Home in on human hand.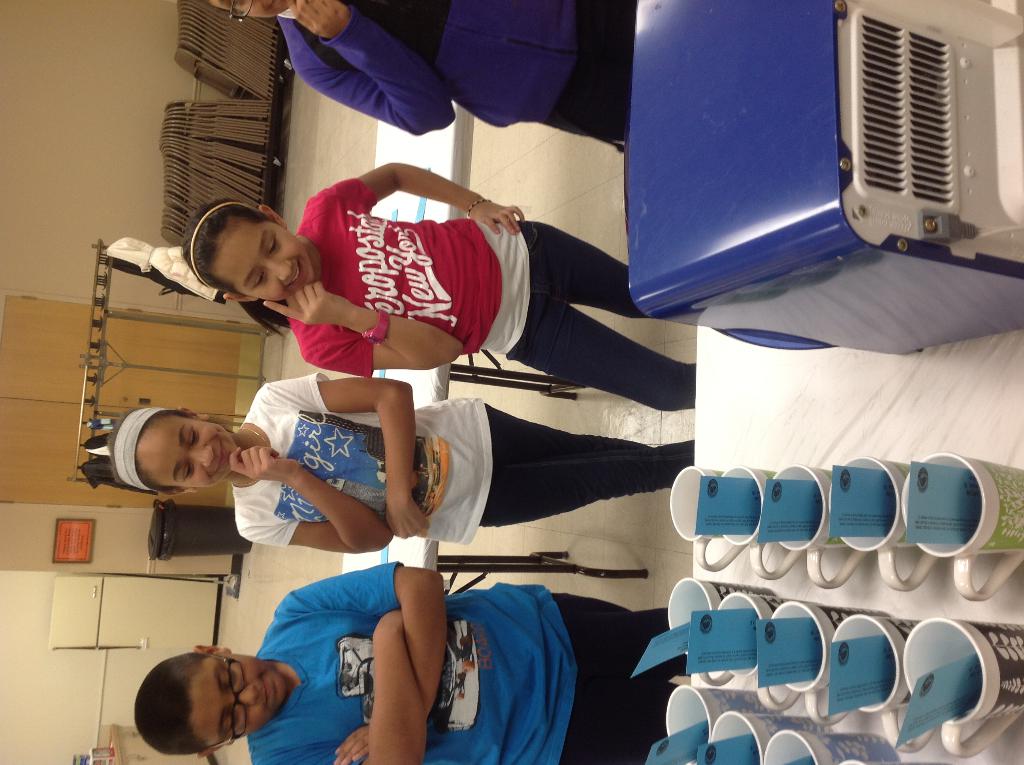
Homed in at left=381, top=495, right=432, bottom=542.
